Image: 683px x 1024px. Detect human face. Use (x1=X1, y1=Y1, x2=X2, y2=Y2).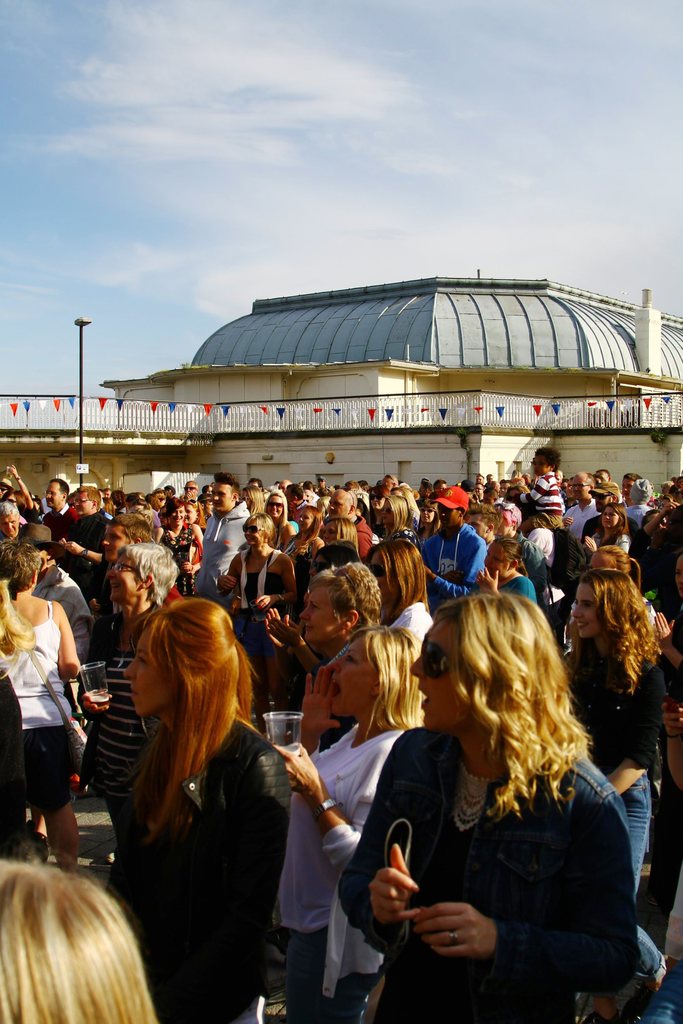
(x1=74, y1=494, x2=95, y2=515).
